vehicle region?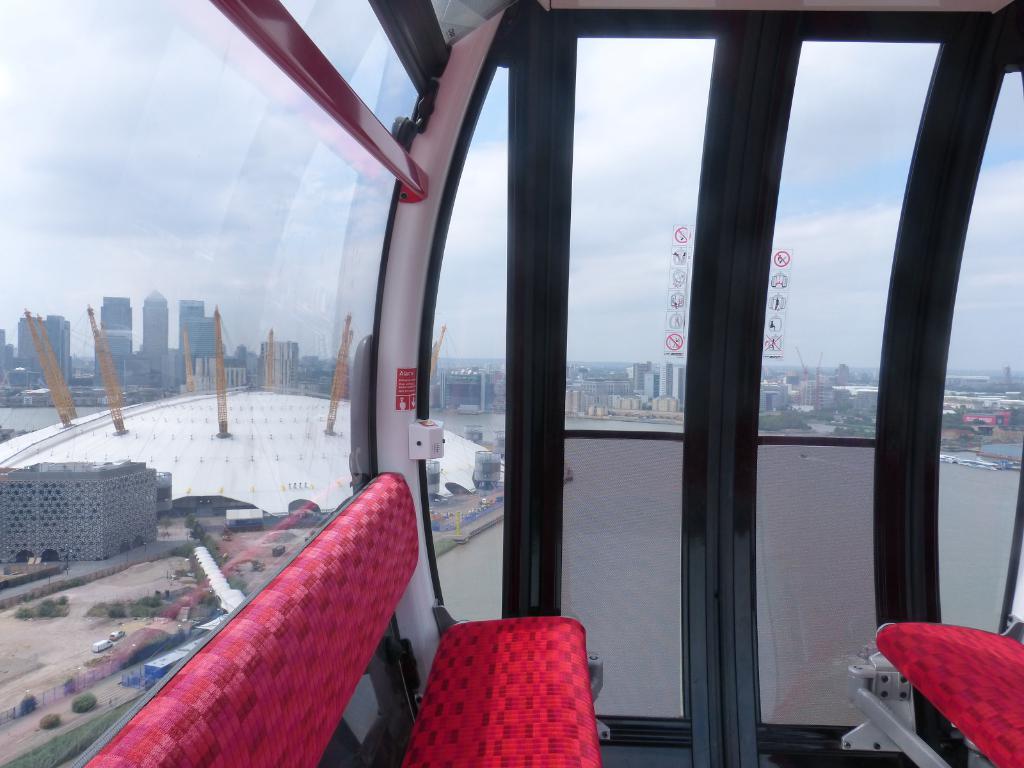
[109,630,124,639]
